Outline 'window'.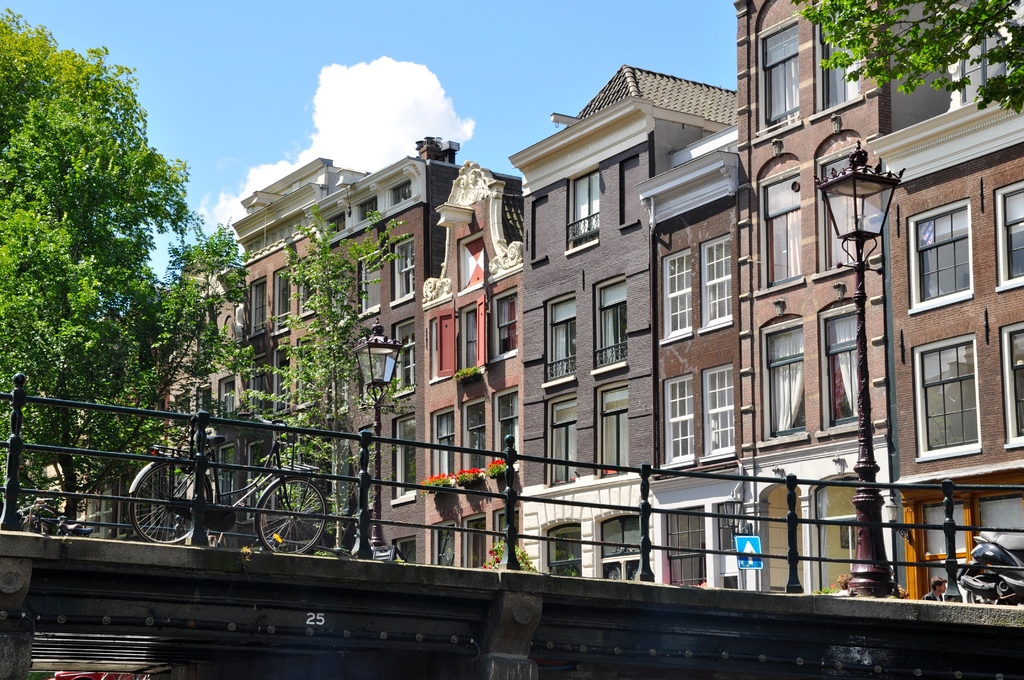
Outline: (275,275,296,331).
